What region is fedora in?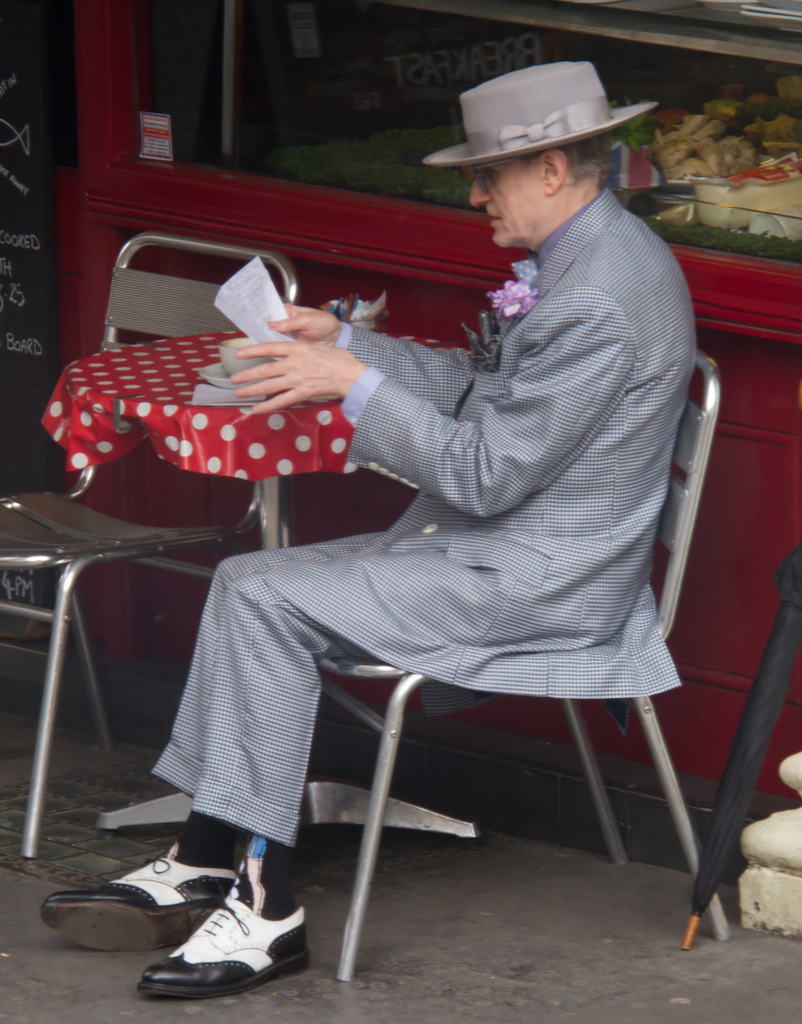
[421, 55, 663, 163].
